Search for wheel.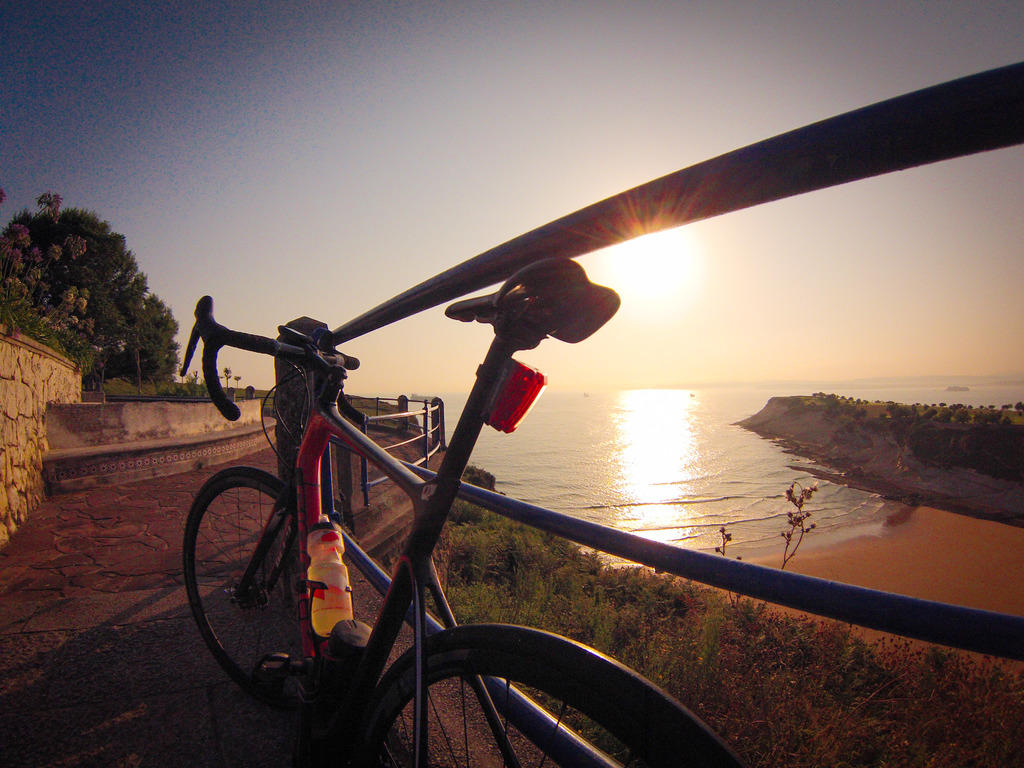
Found at [339, 625, 737, 767].
